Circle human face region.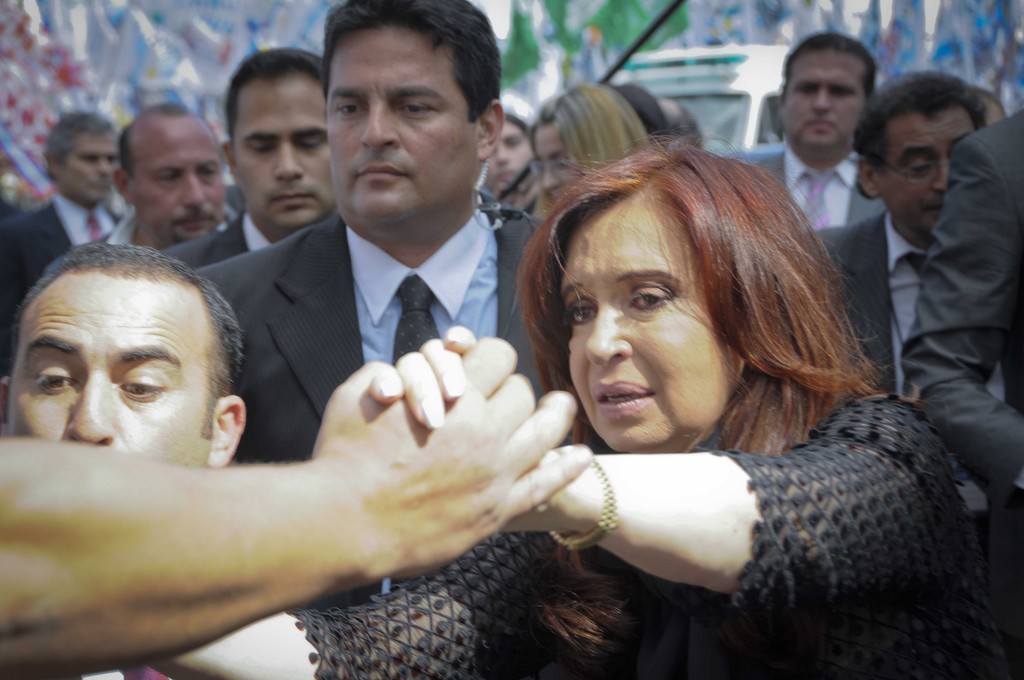
Region: <box>790,53,858,170</box>.
